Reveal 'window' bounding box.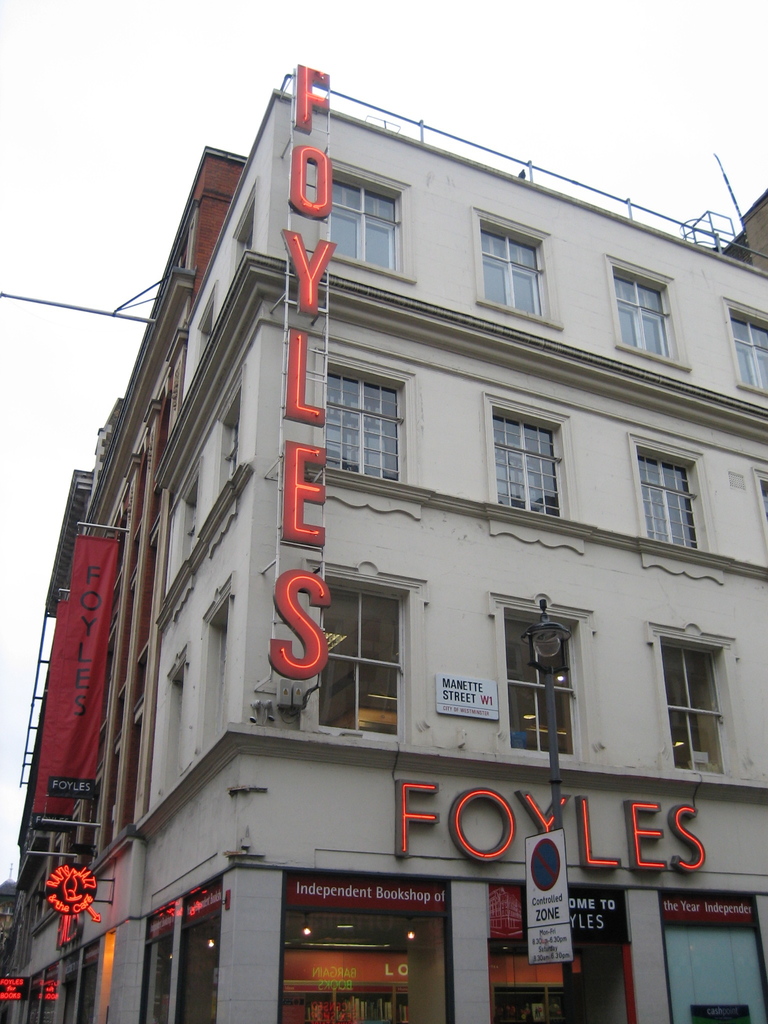
Revealed: l=138, t=875, r=221, b=1023.
